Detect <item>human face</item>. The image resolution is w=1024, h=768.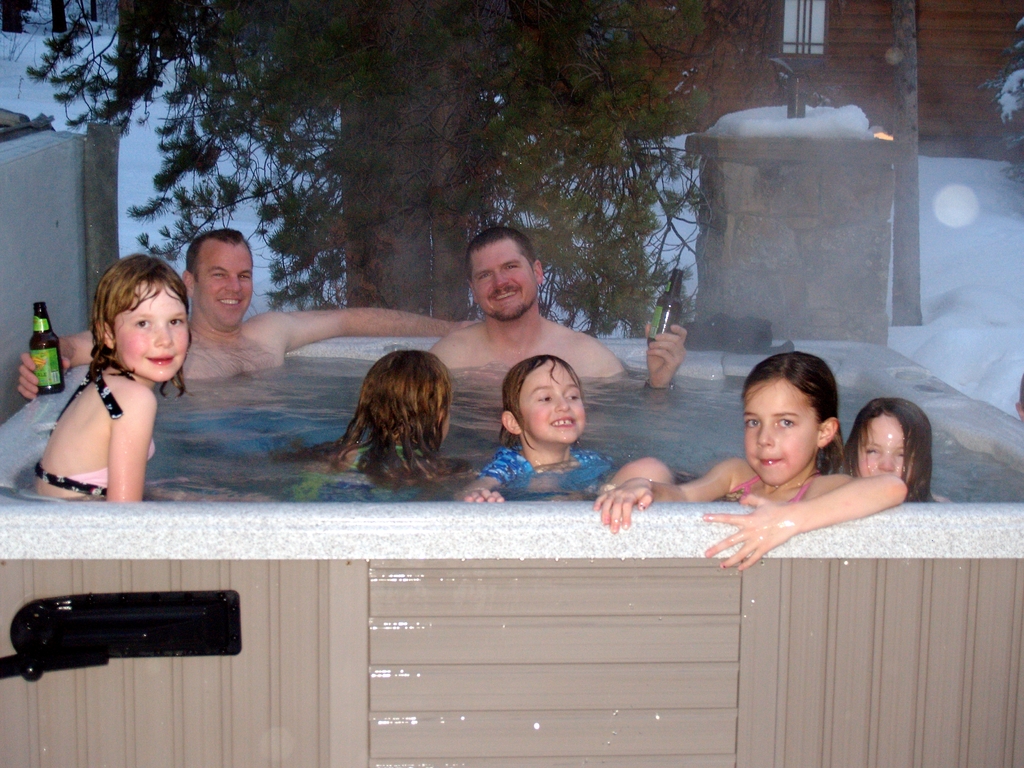
[118,289,191,383].
